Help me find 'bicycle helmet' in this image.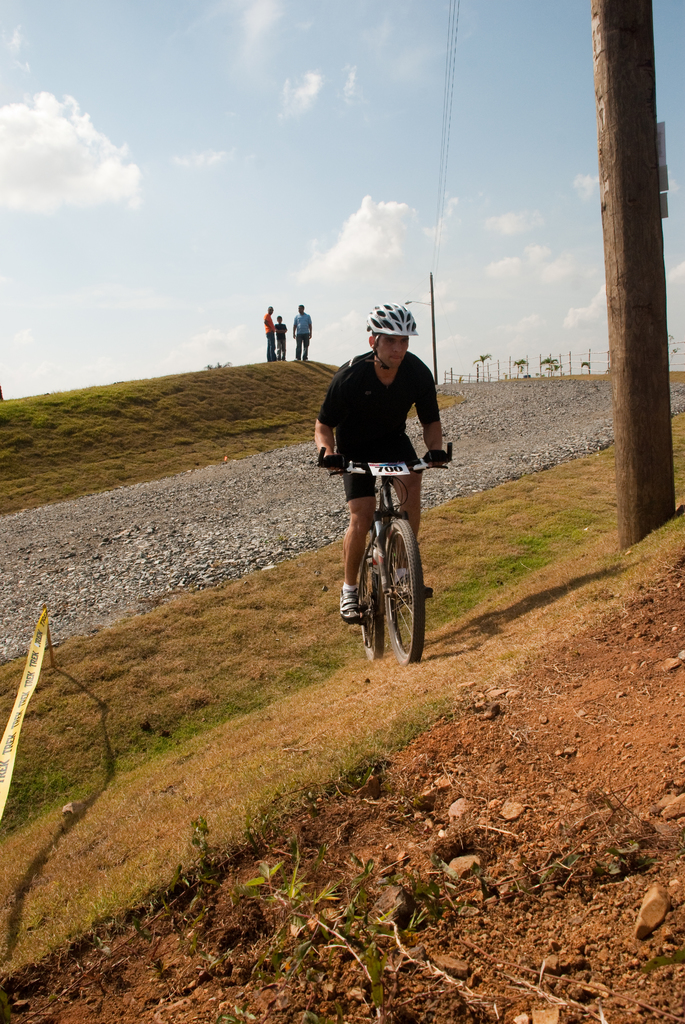
Found it: (x1=363, y1=304, x2=415, y2=335).
